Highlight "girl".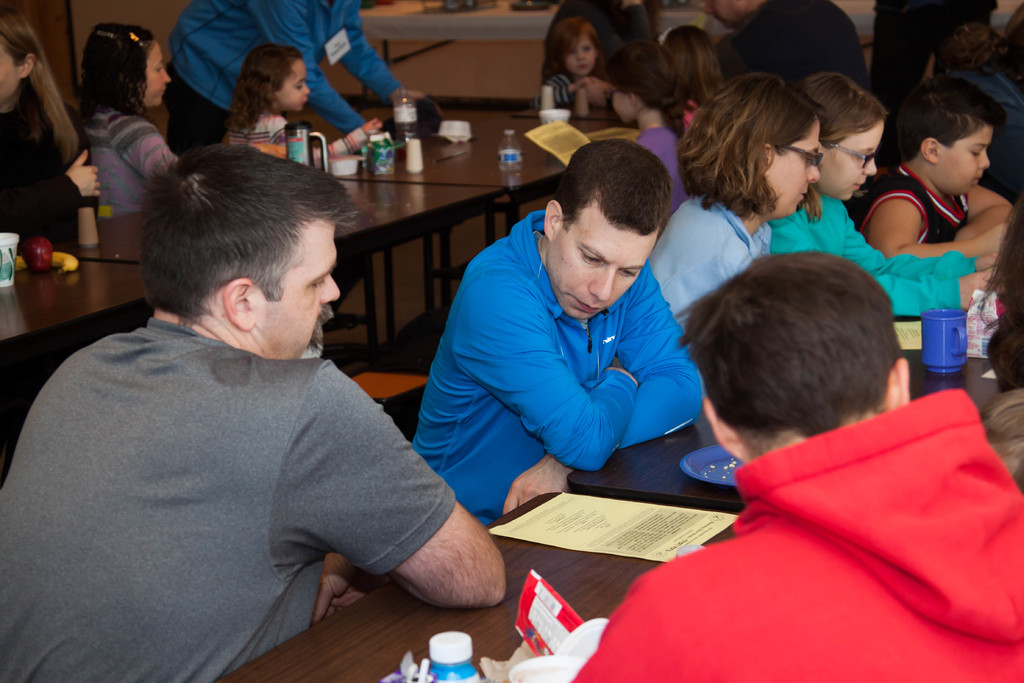
Highlighted region: bbox(217, 42, 383, 169).
